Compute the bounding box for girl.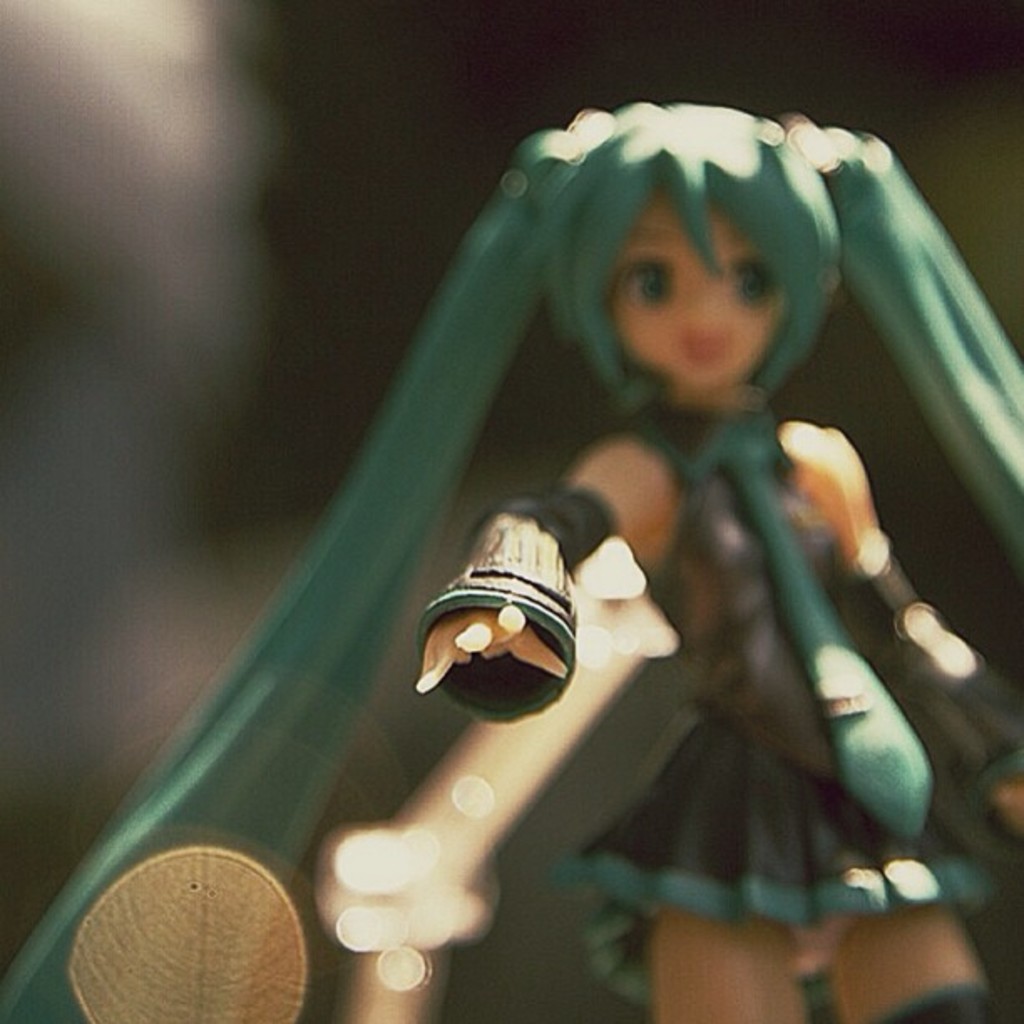
0, 99, 1022, 1022.
